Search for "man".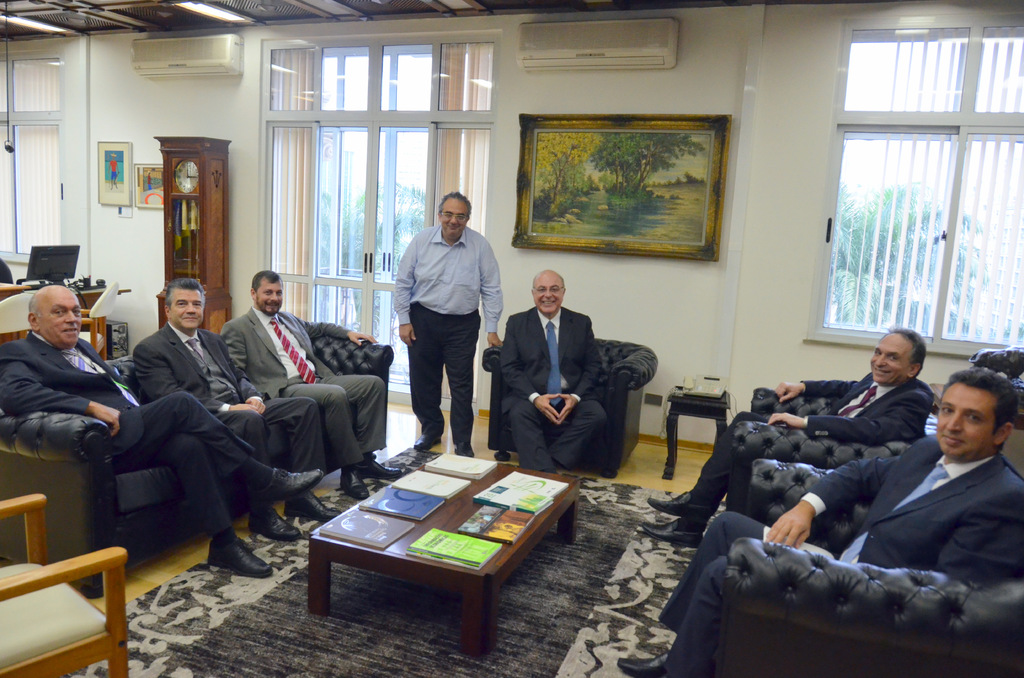
Found at [638,330,938,546].
